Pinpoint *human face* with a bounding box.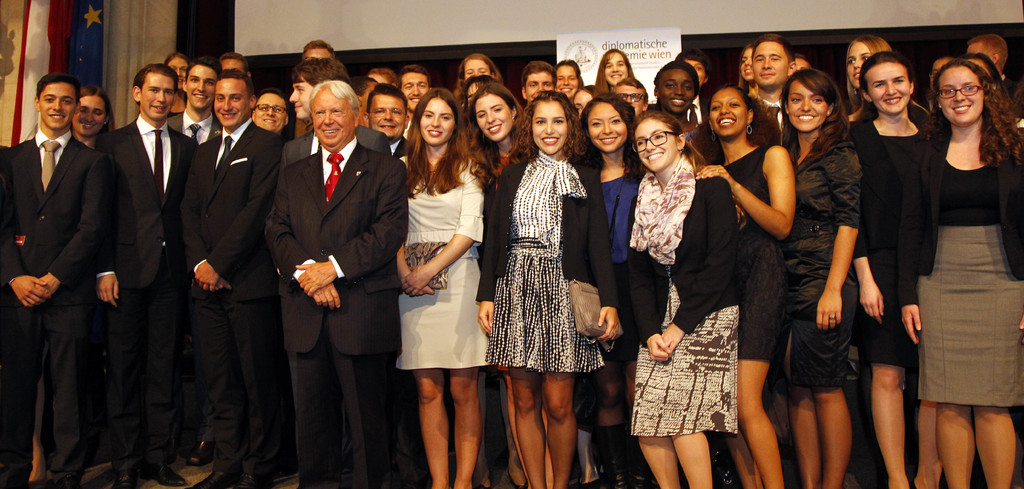
box(525, 75, 555, 99).
